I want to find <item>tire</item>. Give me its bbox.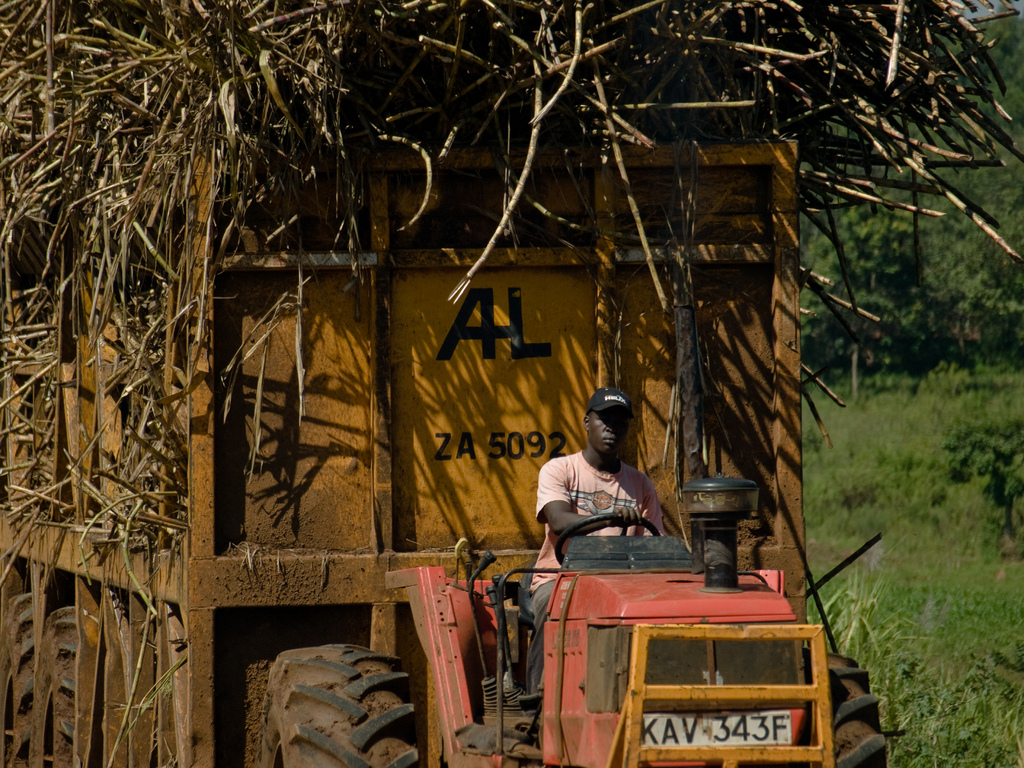
x1=0, y1=591, x2=44, y2=767.
